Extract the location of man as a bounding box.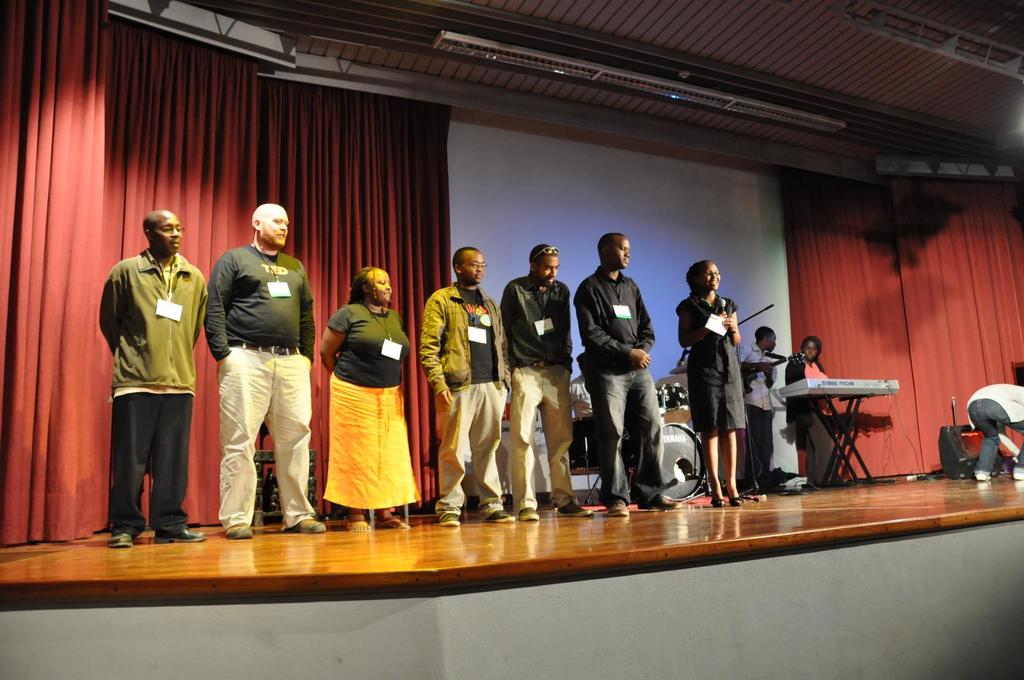
Rect(94, 208, 218, 555).
